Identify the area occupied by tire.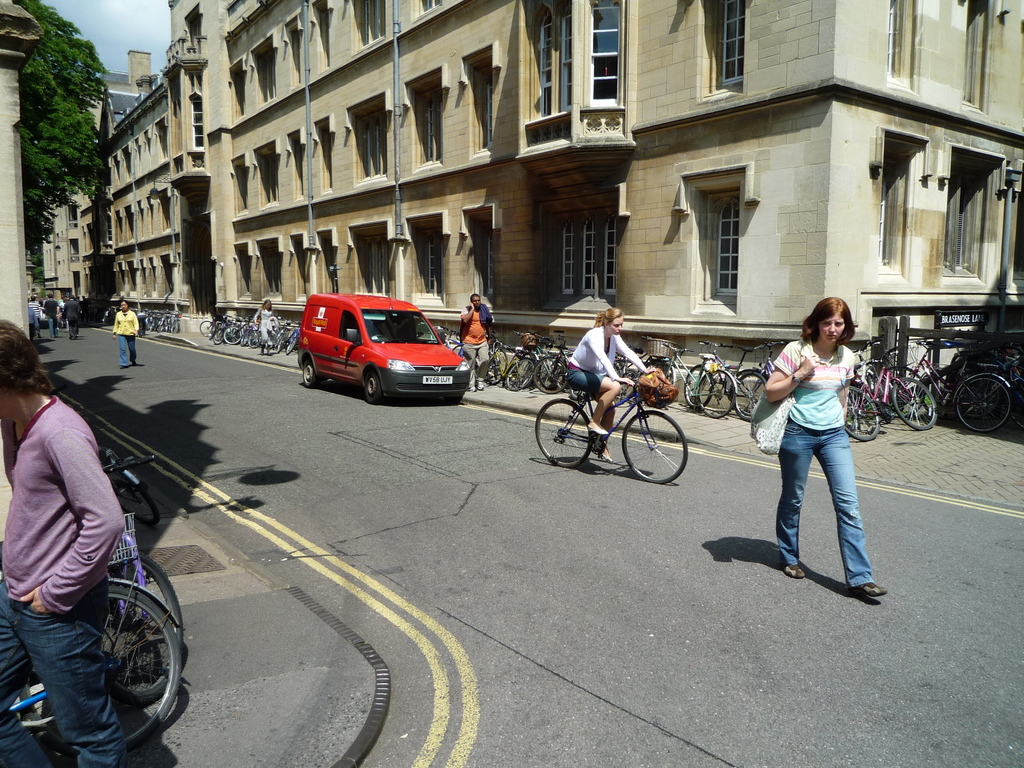
Area: <region>20, 583, 184, 753</region>.
